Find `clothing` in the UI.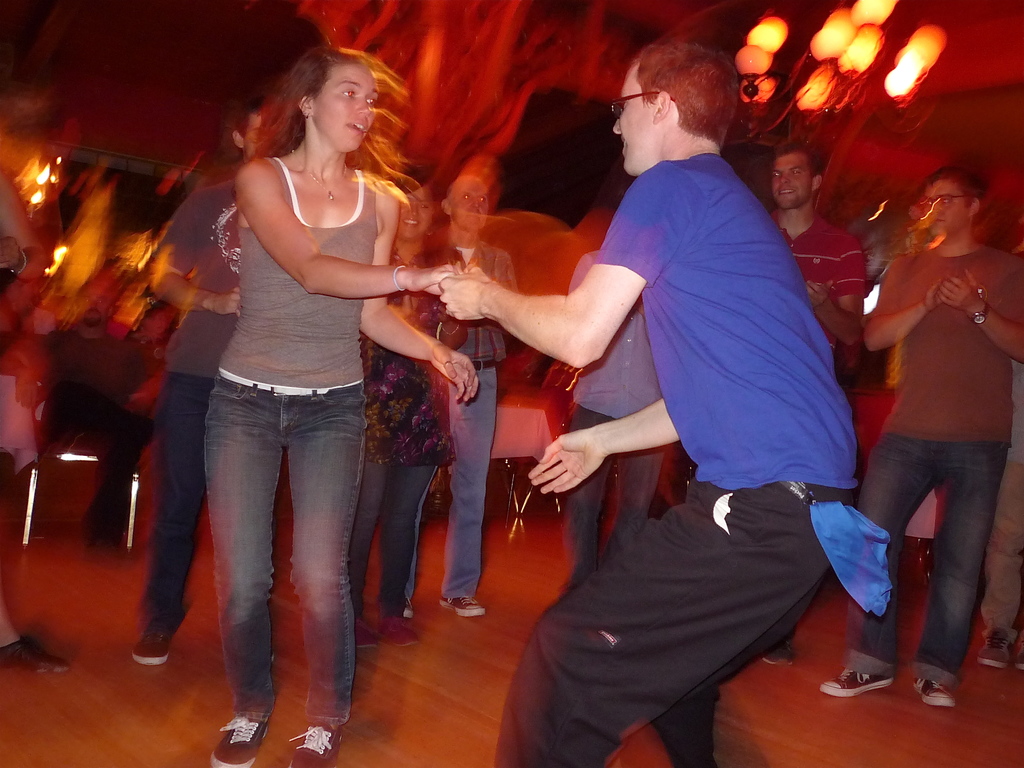
UI element at 337:235:472:615.
